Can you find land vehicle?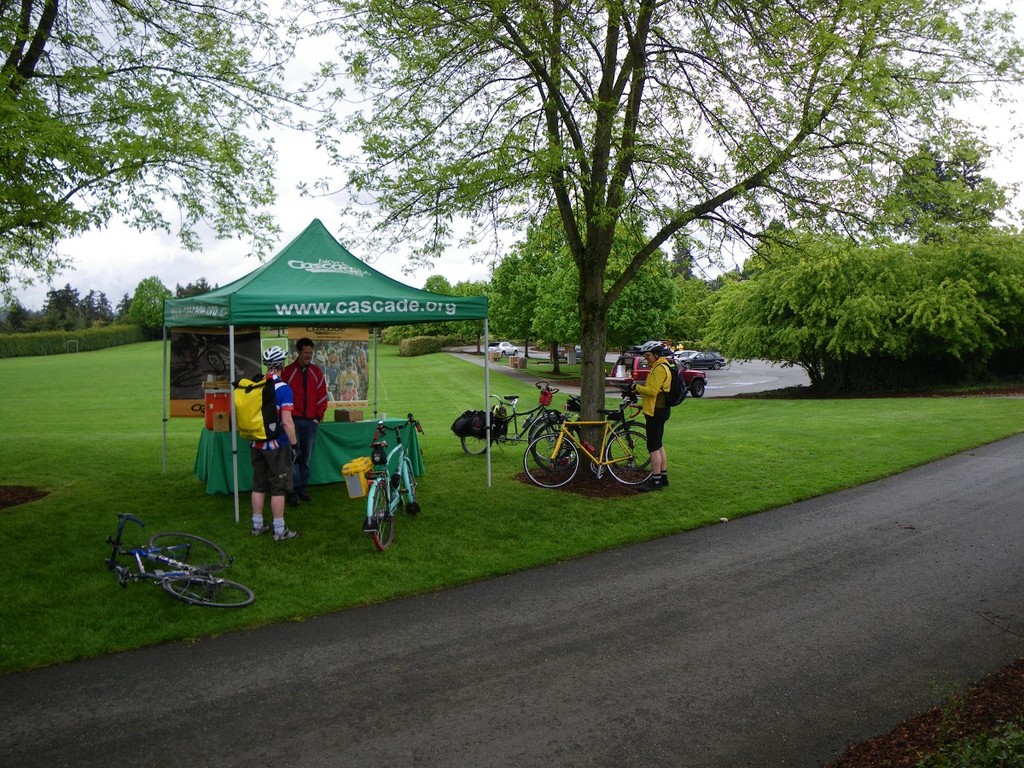
Yes, bounding box: bbox(104, 512, 257, 608).
